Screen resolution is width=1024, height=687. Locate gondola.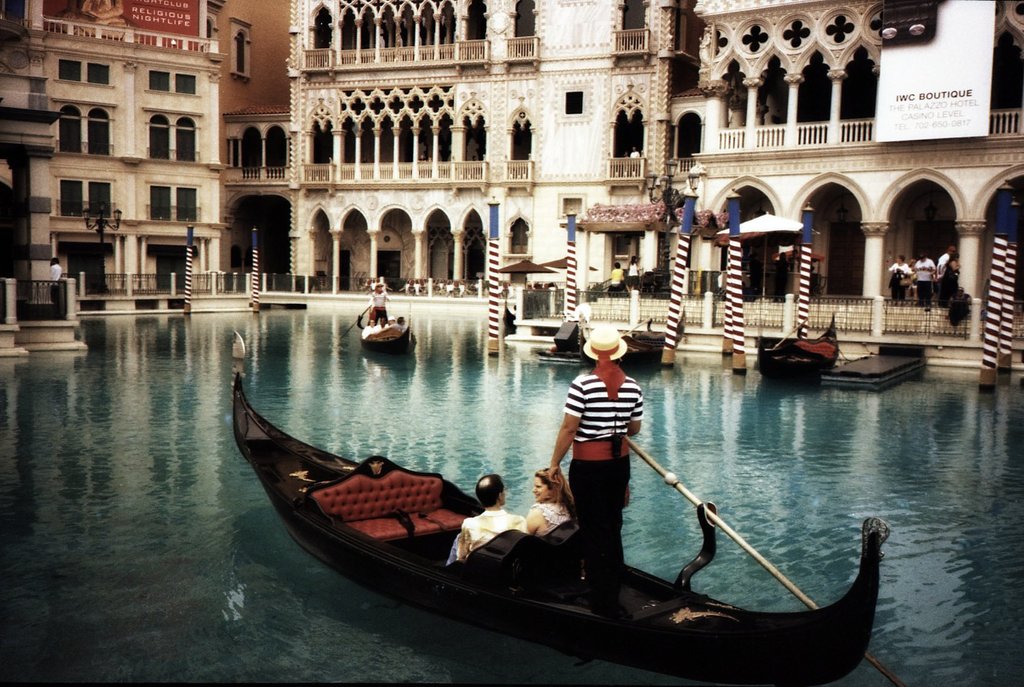
[370,313,421,352].
